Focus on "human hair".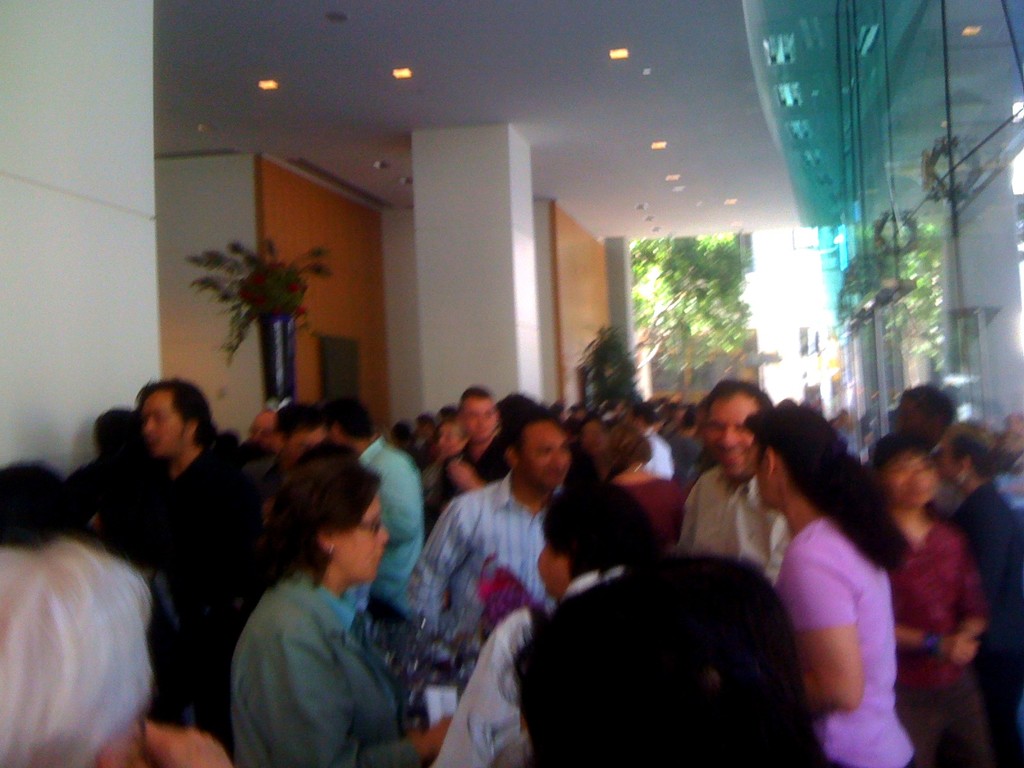
Focused at [328, 394, 376, 438].
